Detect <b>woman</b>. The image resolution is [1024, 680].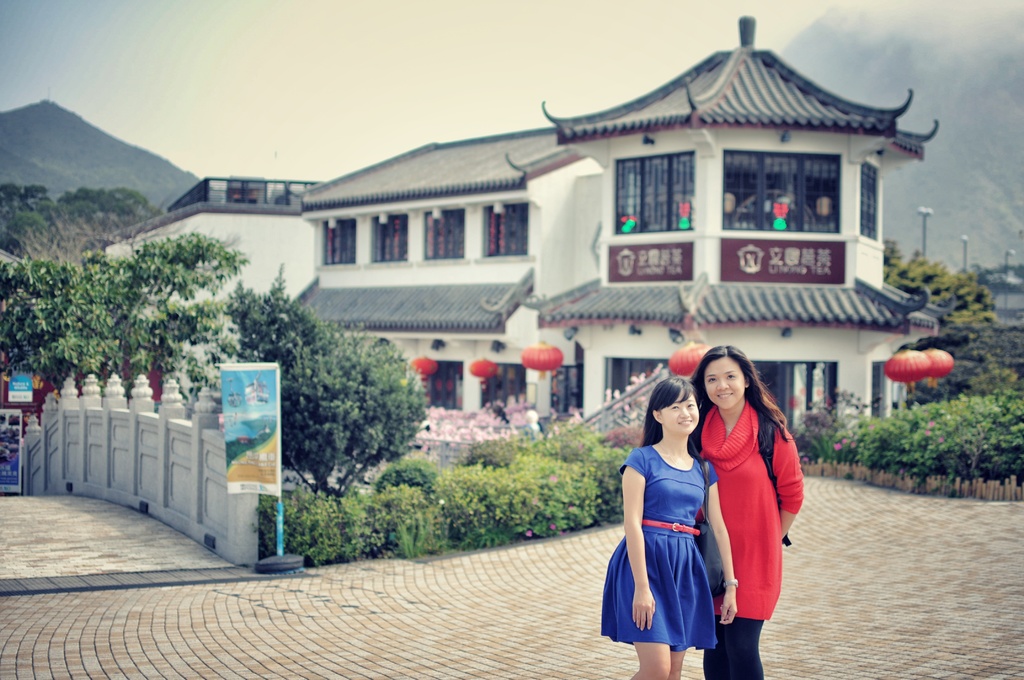
(687, 346, 805, 679).
